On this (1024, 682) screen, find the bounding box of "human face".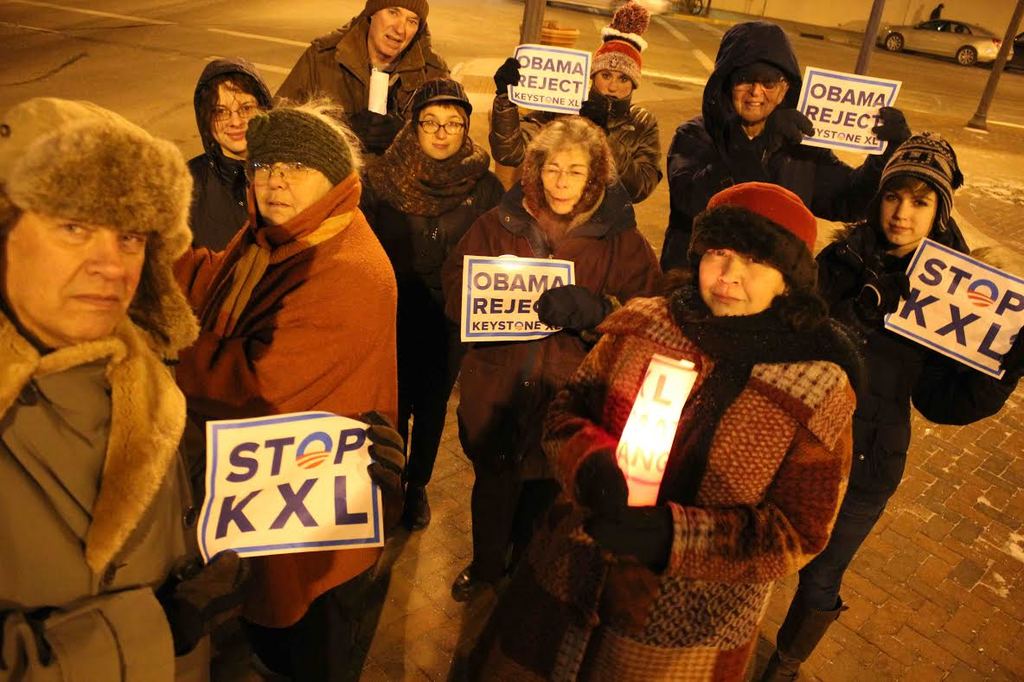
Bounding box: [369, 8, 419, 55].
